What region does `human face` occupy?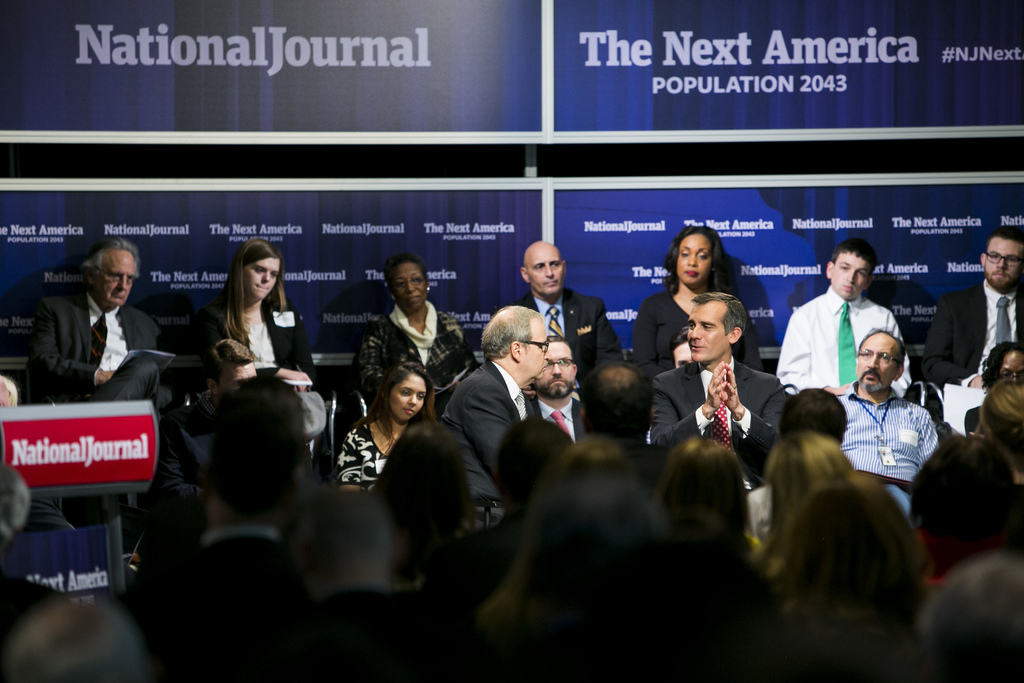
389, 261, 429, 313.
